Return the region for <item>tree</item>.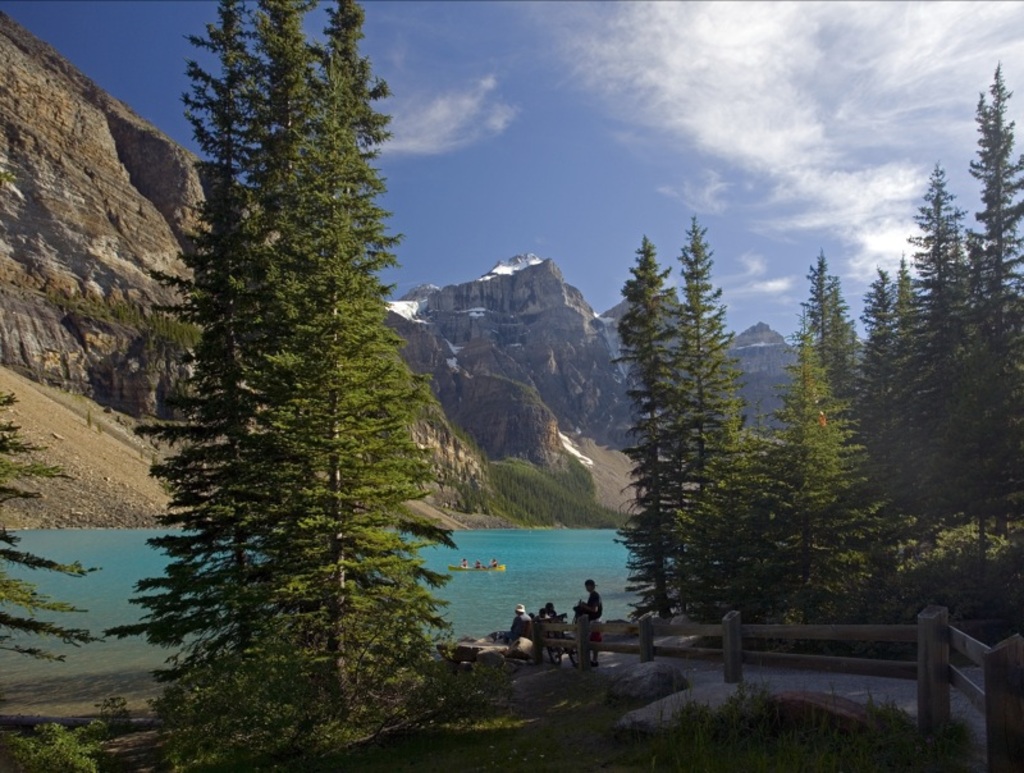
bbox(0, 390, 106, 772).
